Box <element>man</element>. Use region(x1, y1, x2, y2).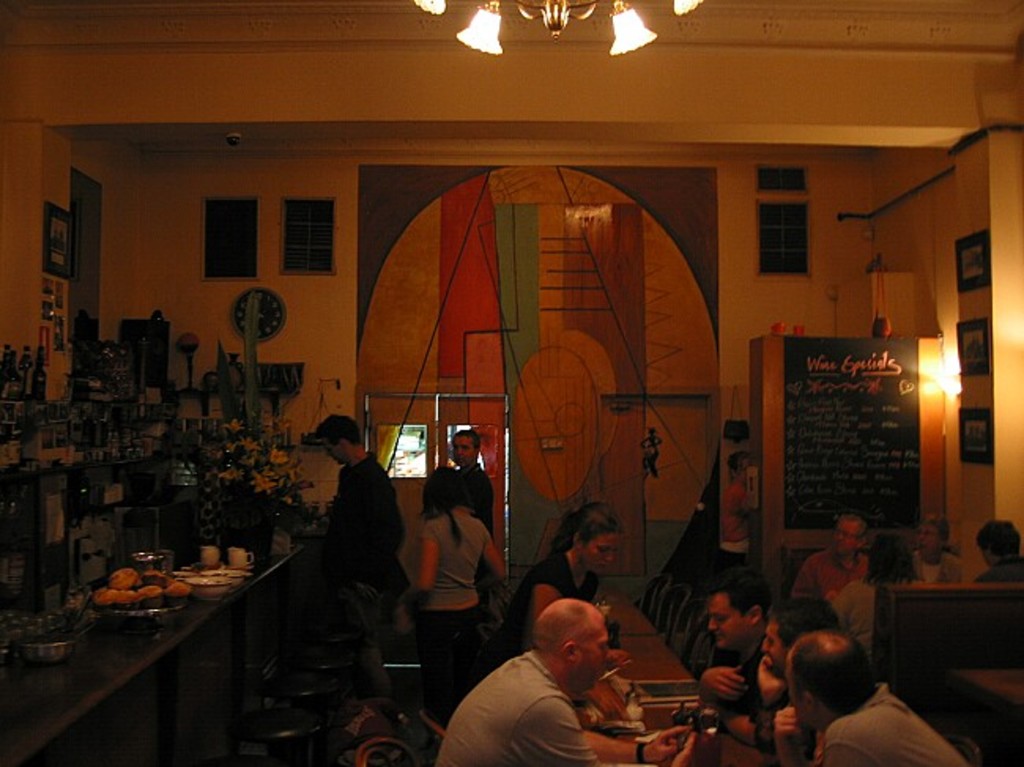
region(969, 518, 1022, 591).
